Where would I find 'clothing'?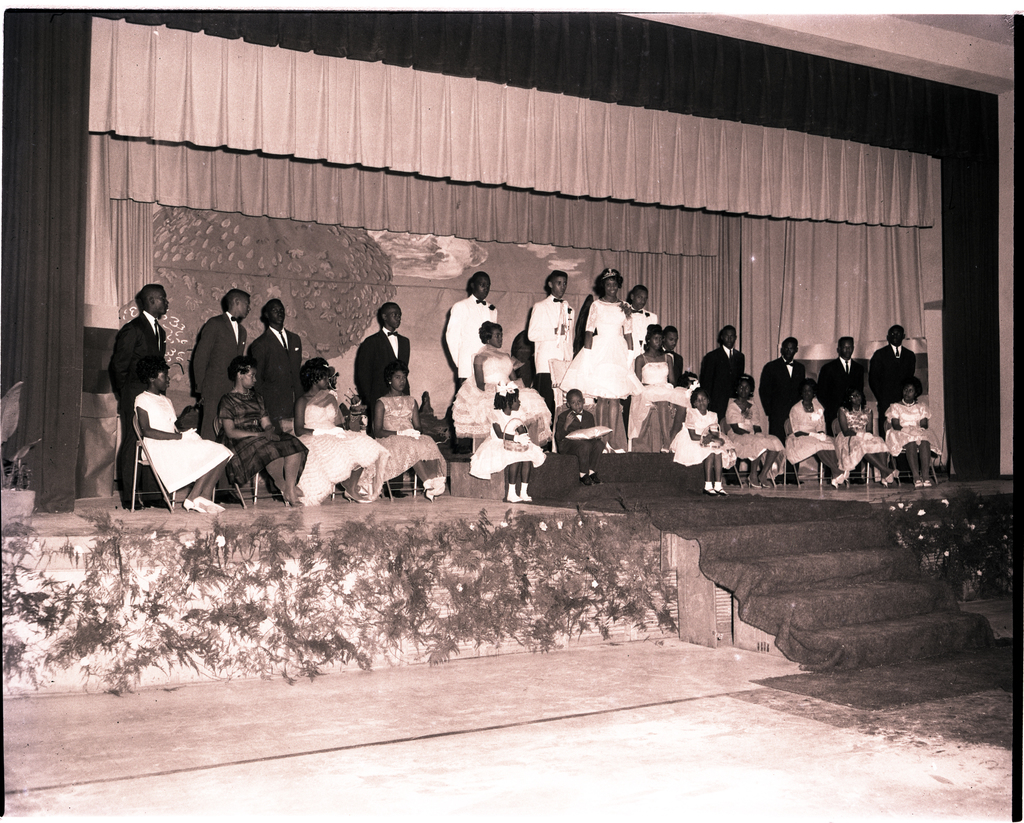
At [440, 295, 498, 377].
